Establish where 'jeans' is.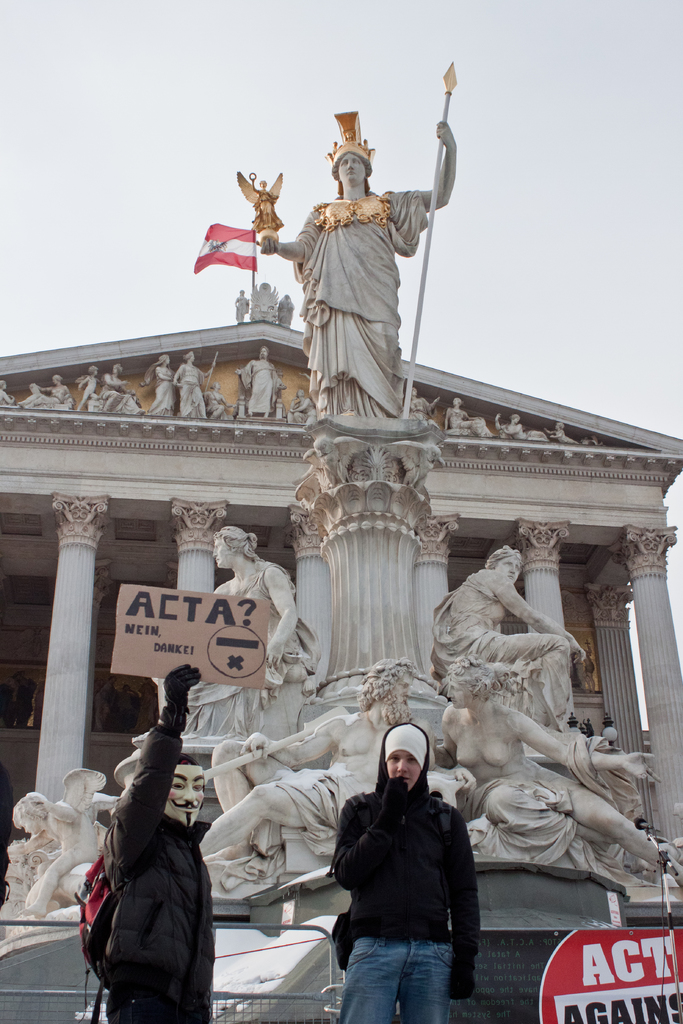
Established at <bbox>335, 938, 479, 1003</bbox>.
